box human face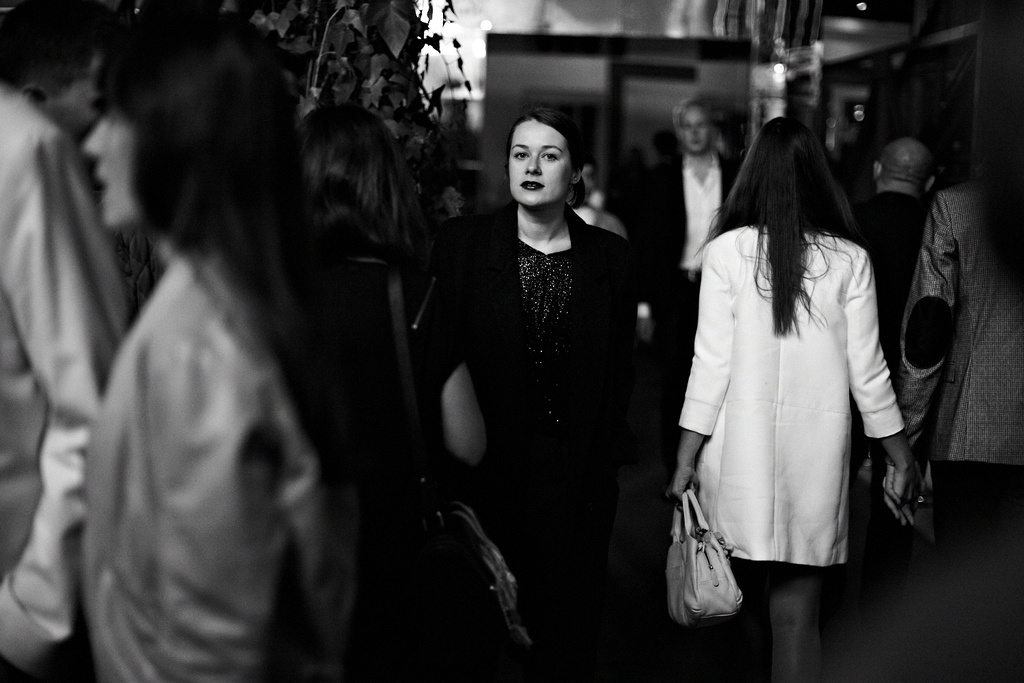
region(51, 44, 115, 136)
